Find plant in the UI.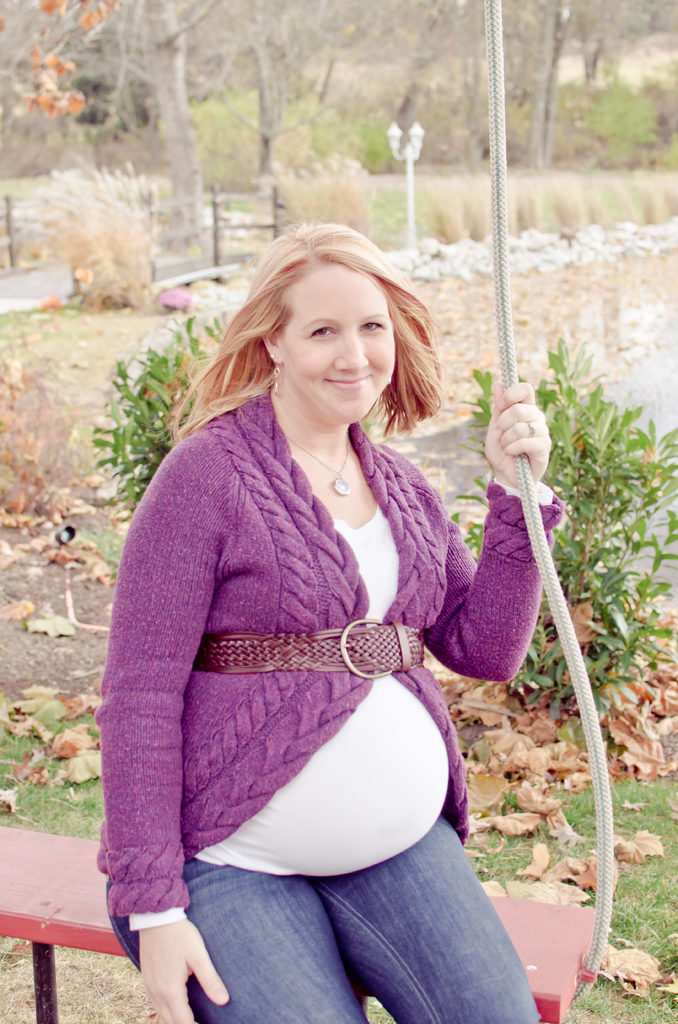
UI element at box=[82, 307, 229, 524].
